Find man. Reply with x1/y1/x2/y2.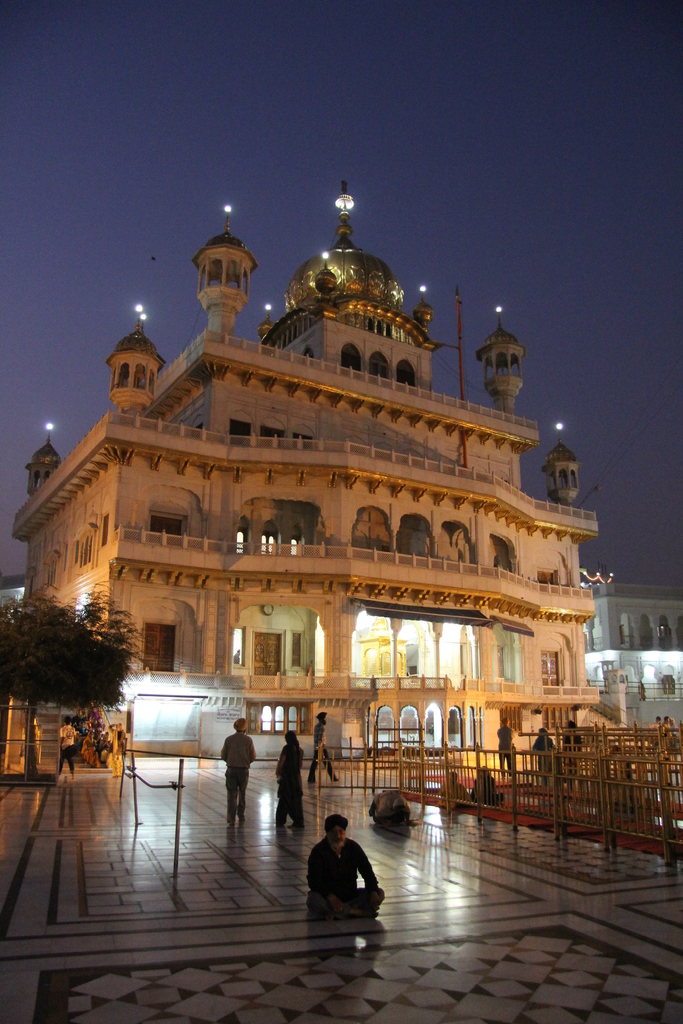
218/716/256/824.
